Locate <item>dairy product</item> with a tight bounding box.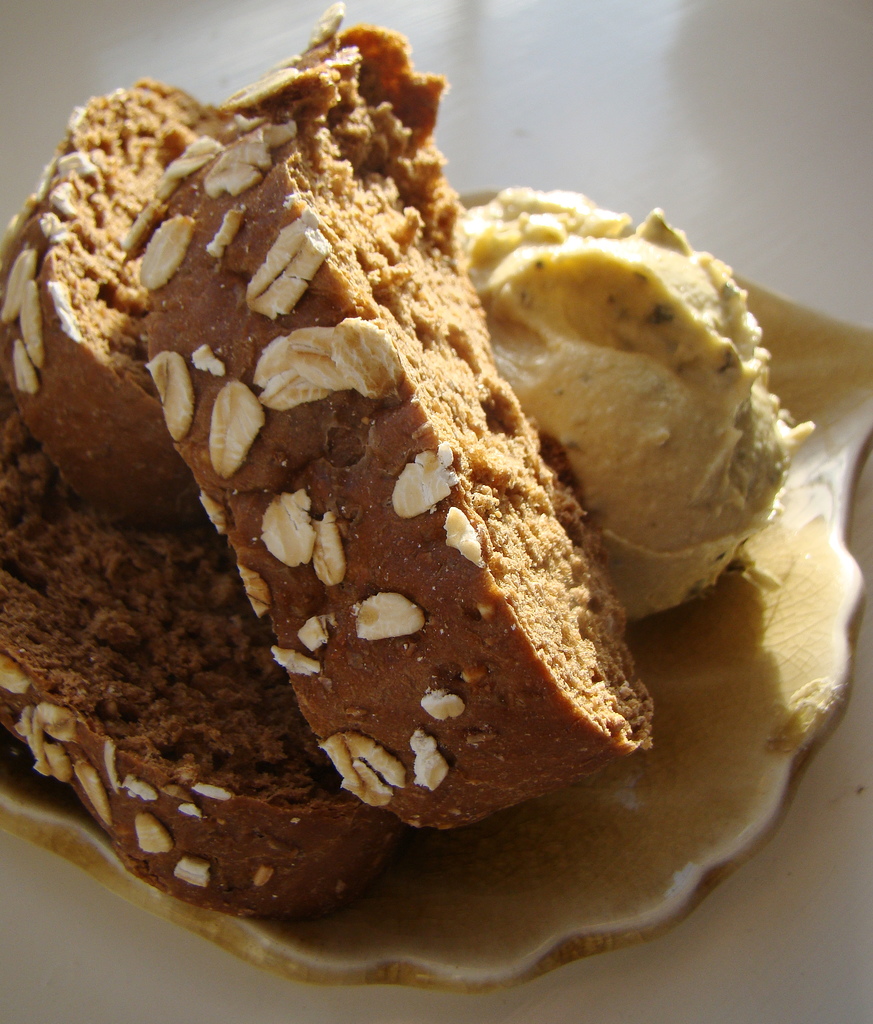
locate(199, 76, 632, 825).
